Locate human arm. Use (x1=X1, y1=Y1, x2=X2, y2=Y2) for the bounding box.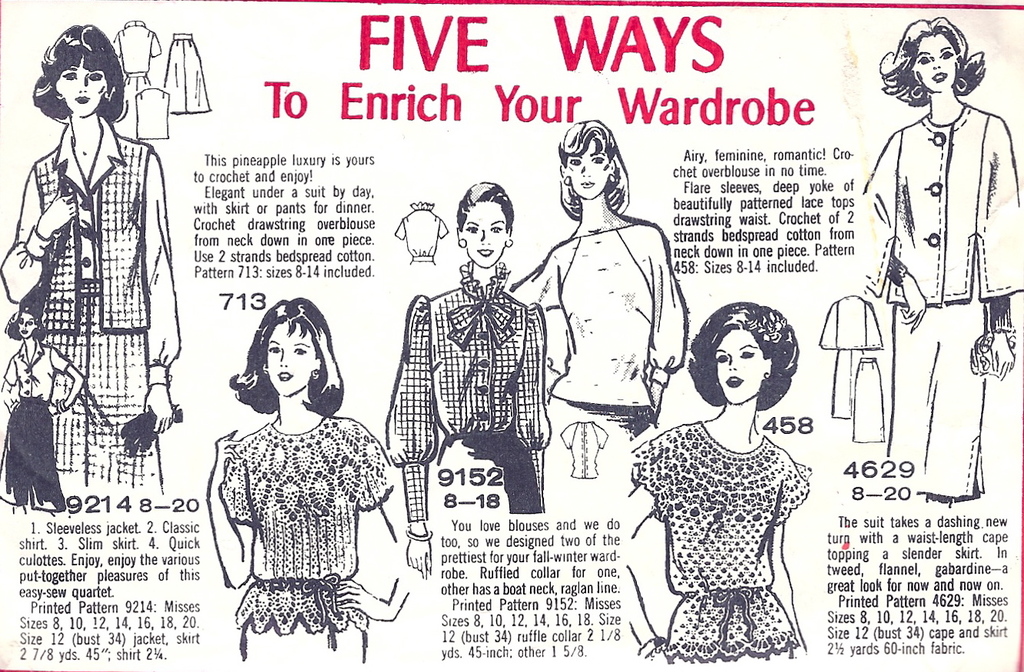
(x1=976, y1=114, x2=1023, y2=378).
